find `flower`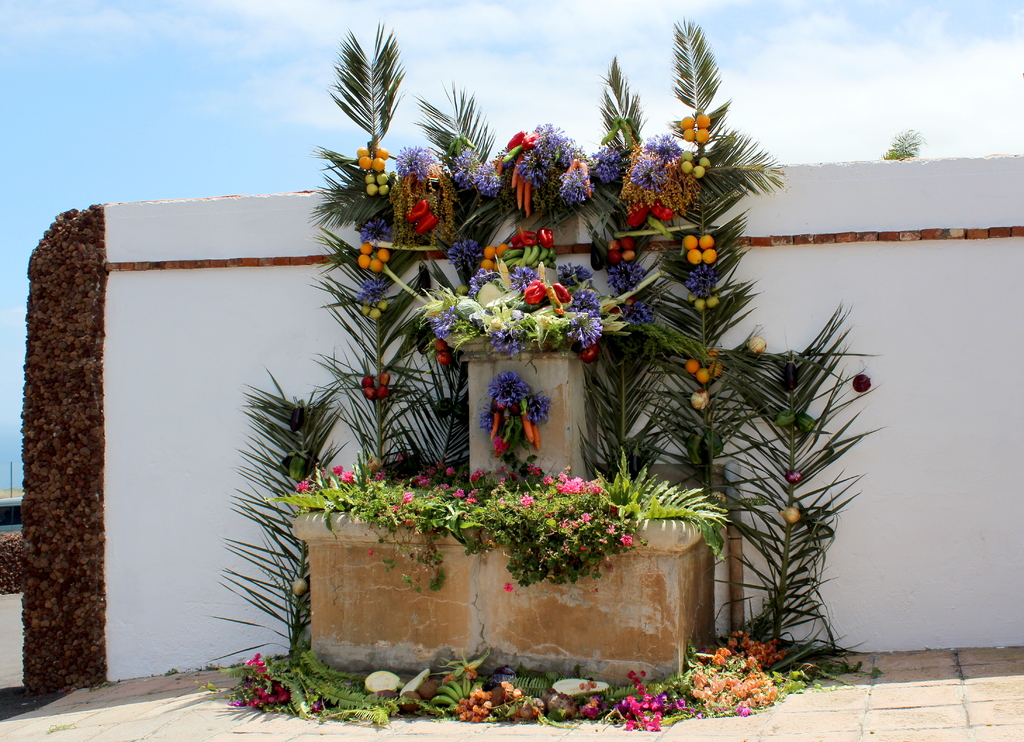
295, 481, 311, 494
